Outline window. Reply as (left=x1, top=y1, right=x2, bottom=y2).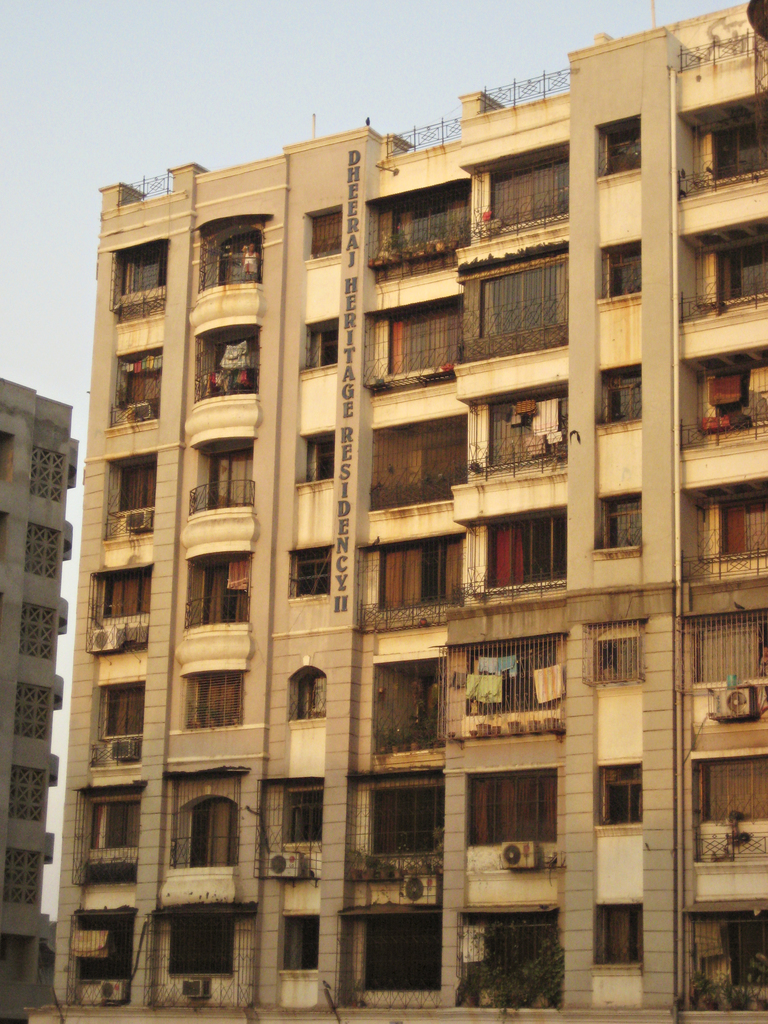
(left=598, top=232, right=639, bottom=300).
